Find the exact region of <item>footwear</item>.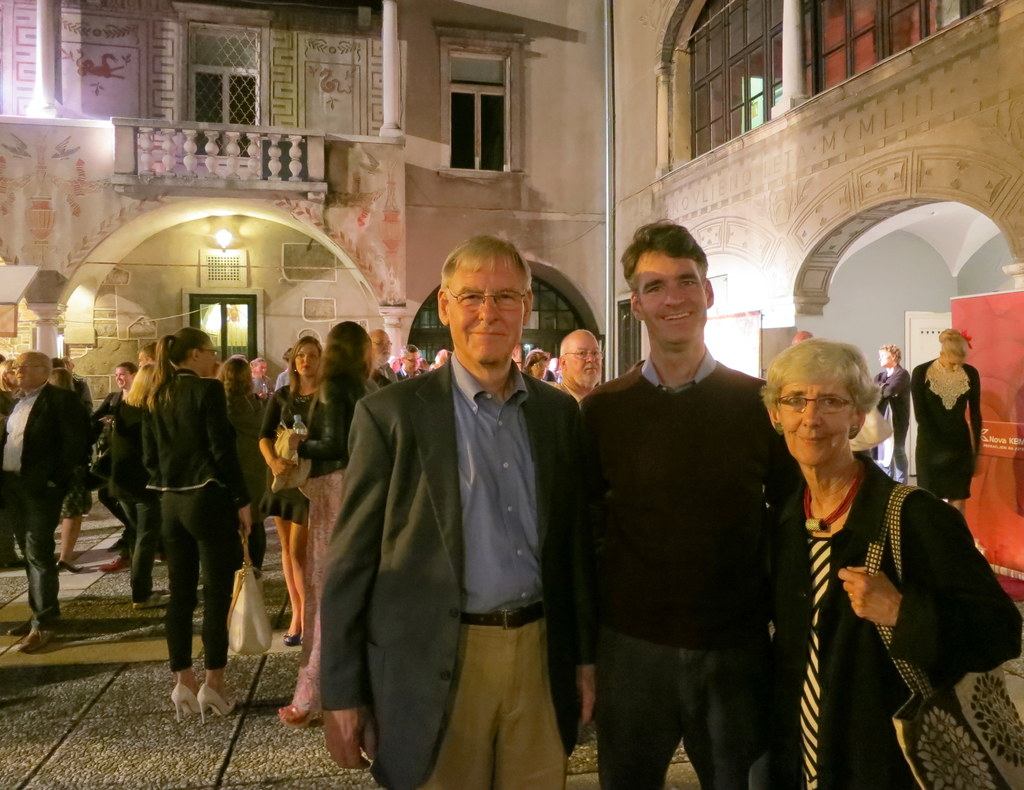
Exact region: bbox=(191, 678, 238, 729).
